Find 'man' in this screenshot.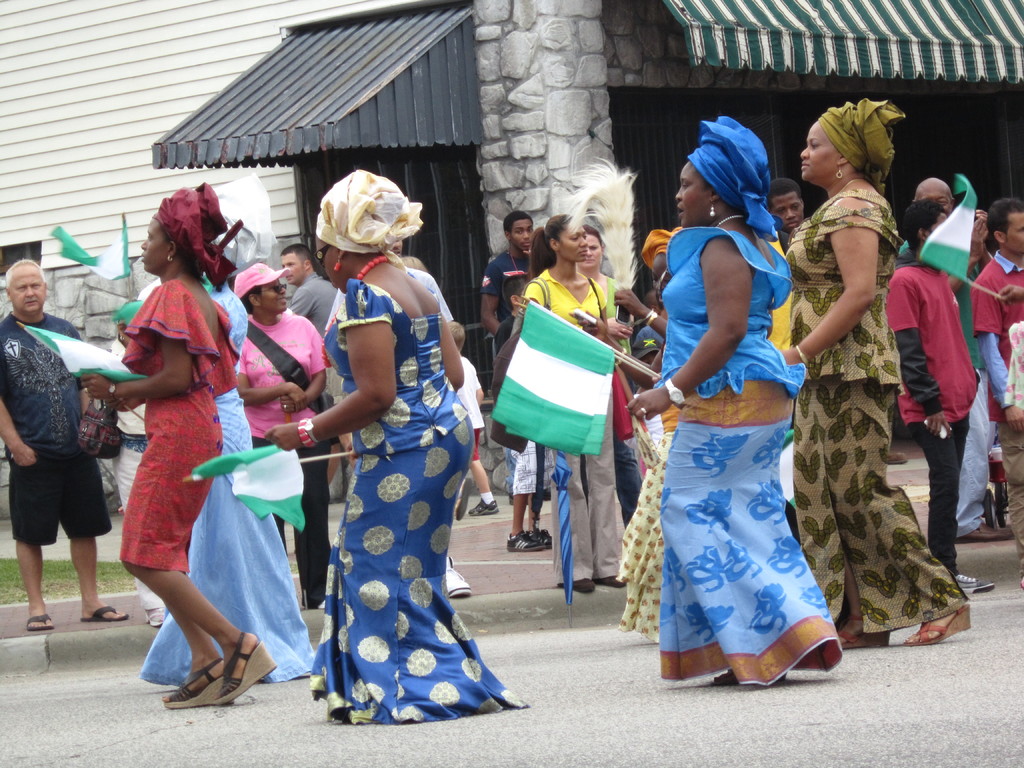
The bounding box for 'man' is 975 193 1023 586.
